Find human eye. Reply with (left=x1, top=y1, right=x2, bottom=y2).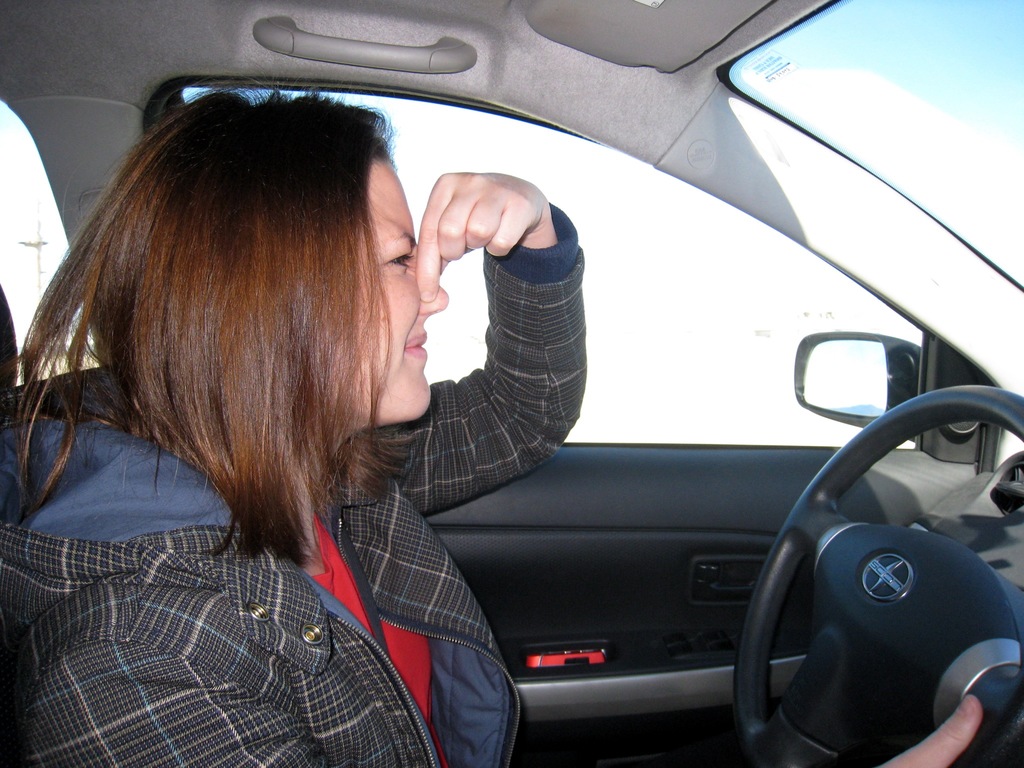
(left=380, top=244, right=419, bottom=281).
